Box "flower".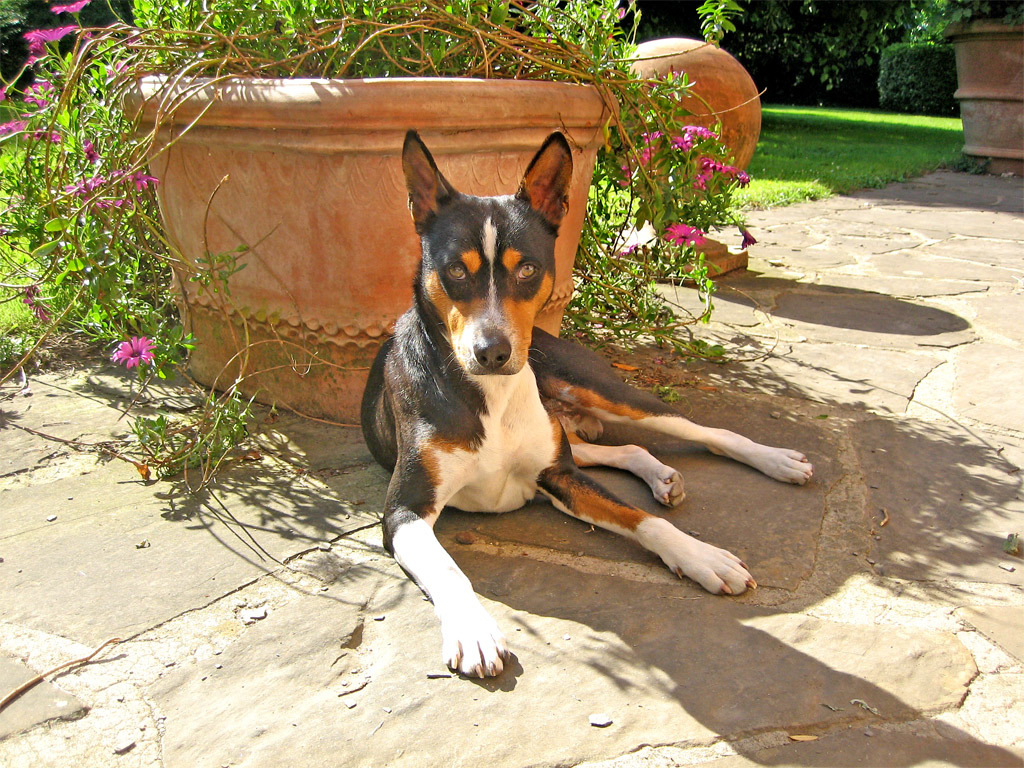
[81,140,101,166].
